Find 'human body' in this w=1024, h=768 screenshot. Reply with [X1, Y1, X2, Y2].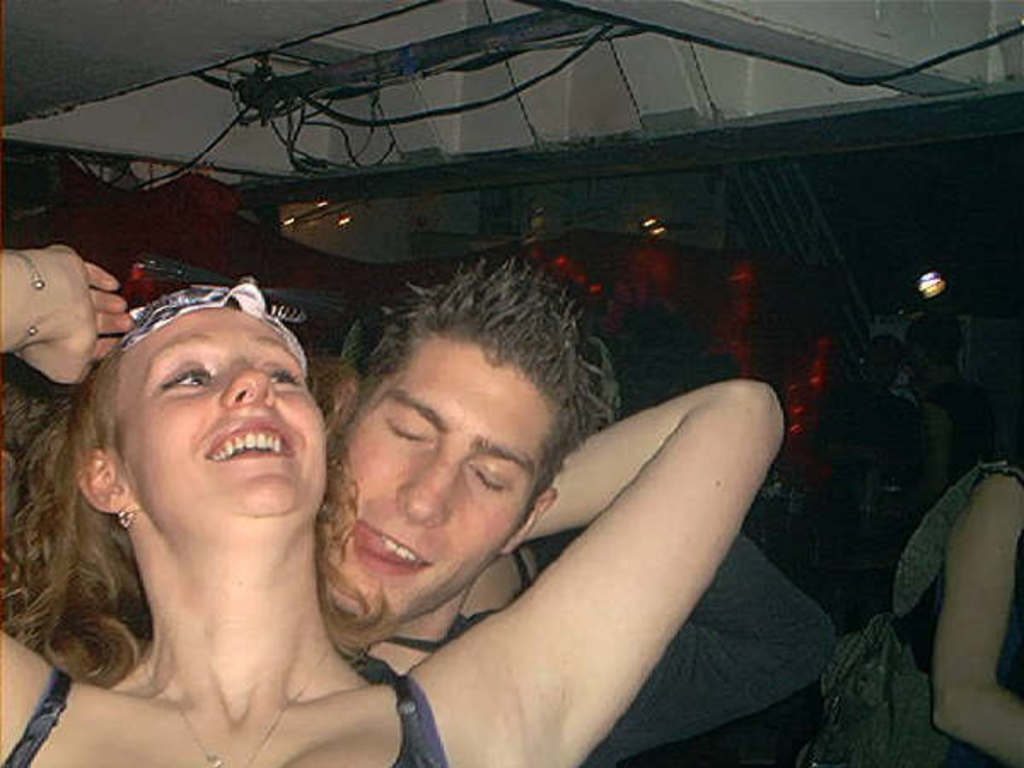
[893, 461, 1022, 766].
